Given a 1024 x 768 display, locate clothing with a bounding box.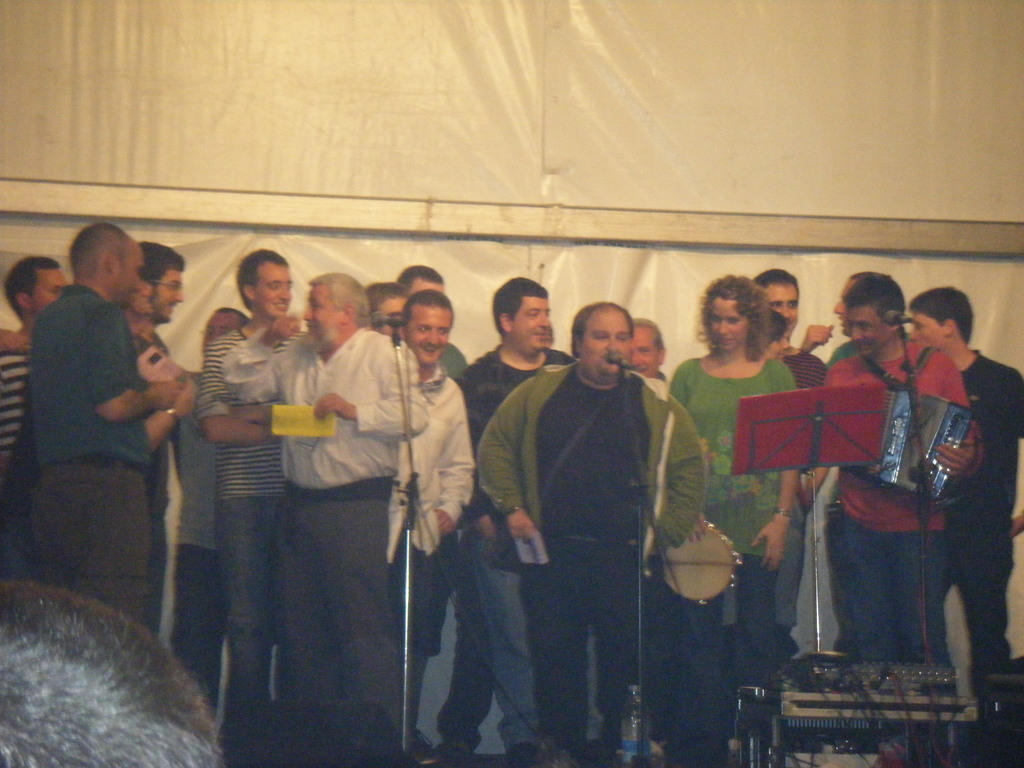
Located: crop(163, 368, 237, 736).
